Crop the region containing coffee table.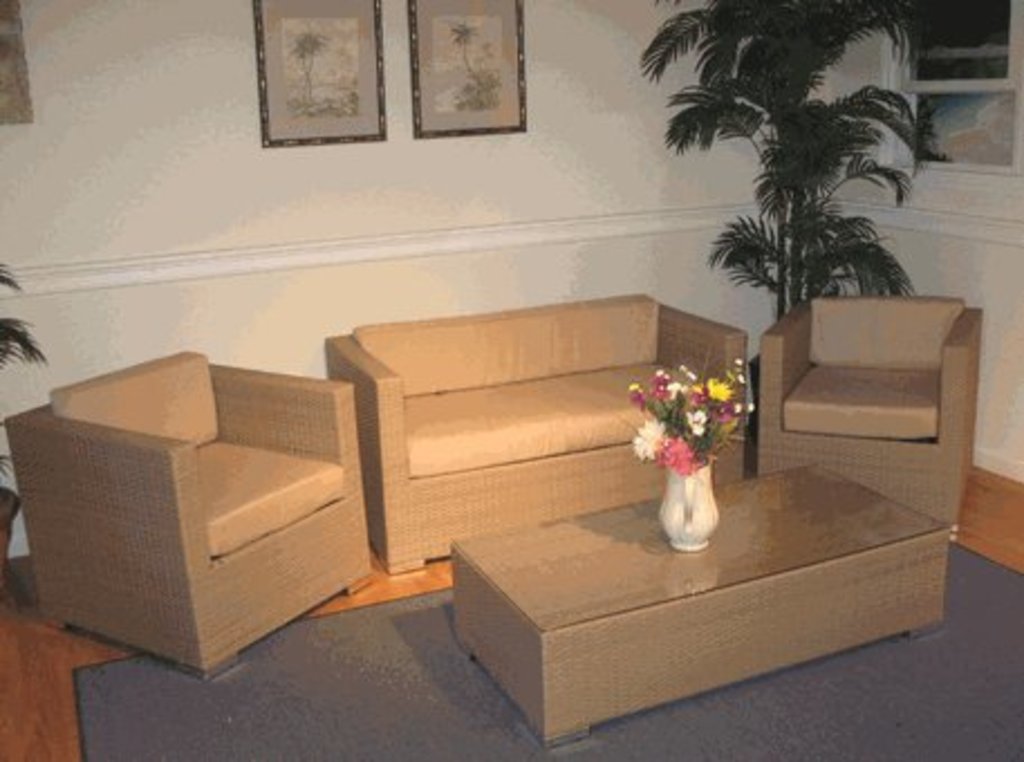
Crop region: l=446, t=457, r=943, b=744.
